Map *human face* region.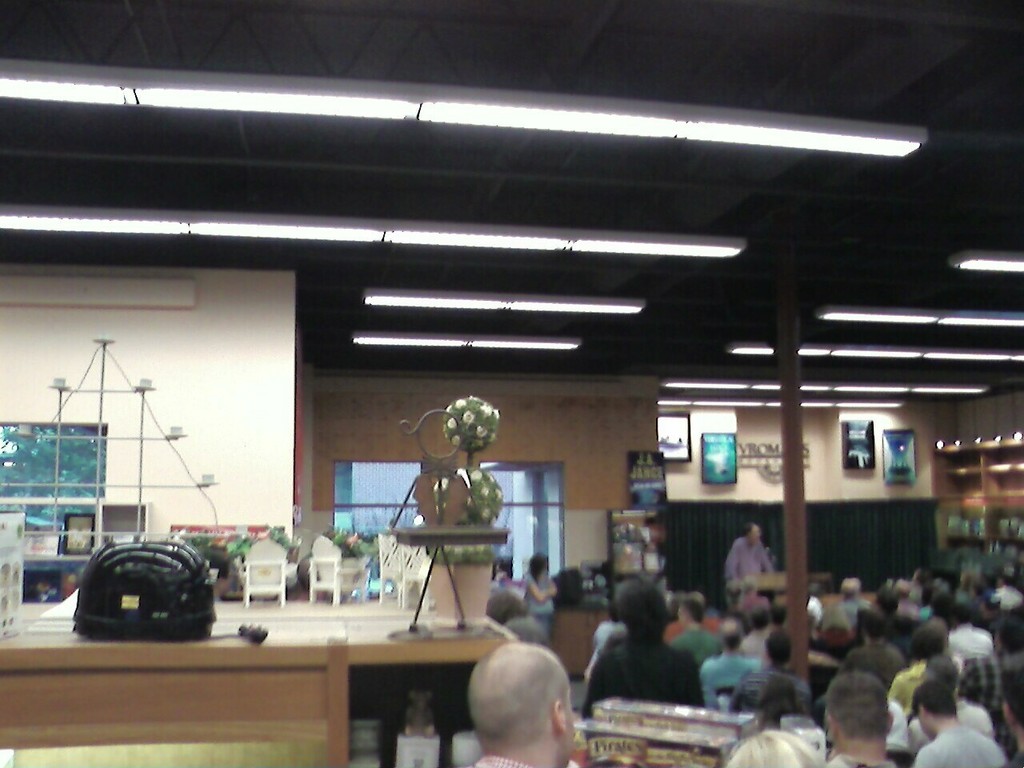
Mapped to region(918, 710, 933, 739).
